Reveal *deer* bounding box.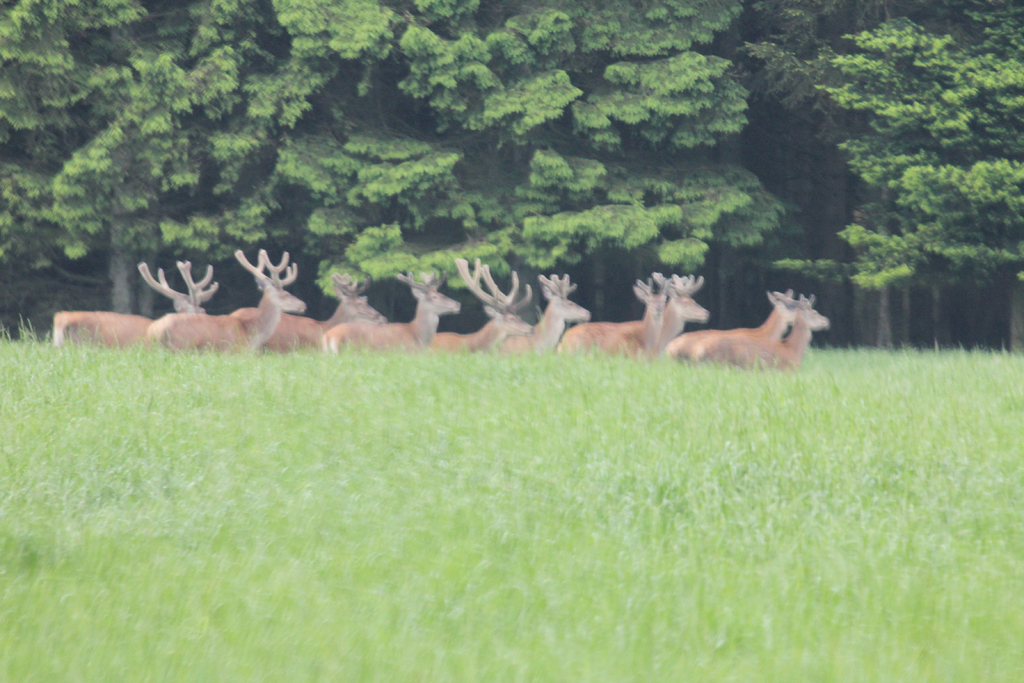
Revealed: detection(555, 286, 671, 357).
